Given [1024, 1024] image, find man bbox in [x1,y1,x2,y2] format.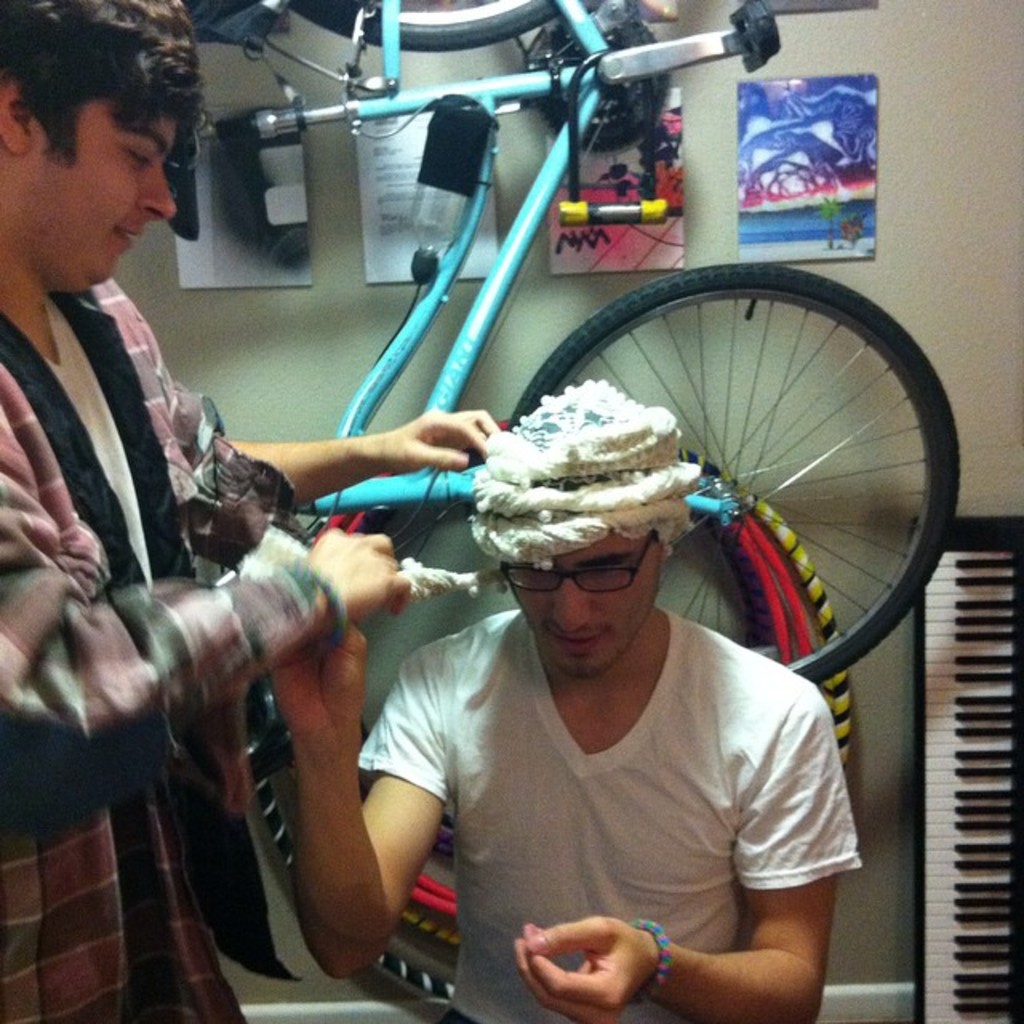
[325,405,907,1023].
